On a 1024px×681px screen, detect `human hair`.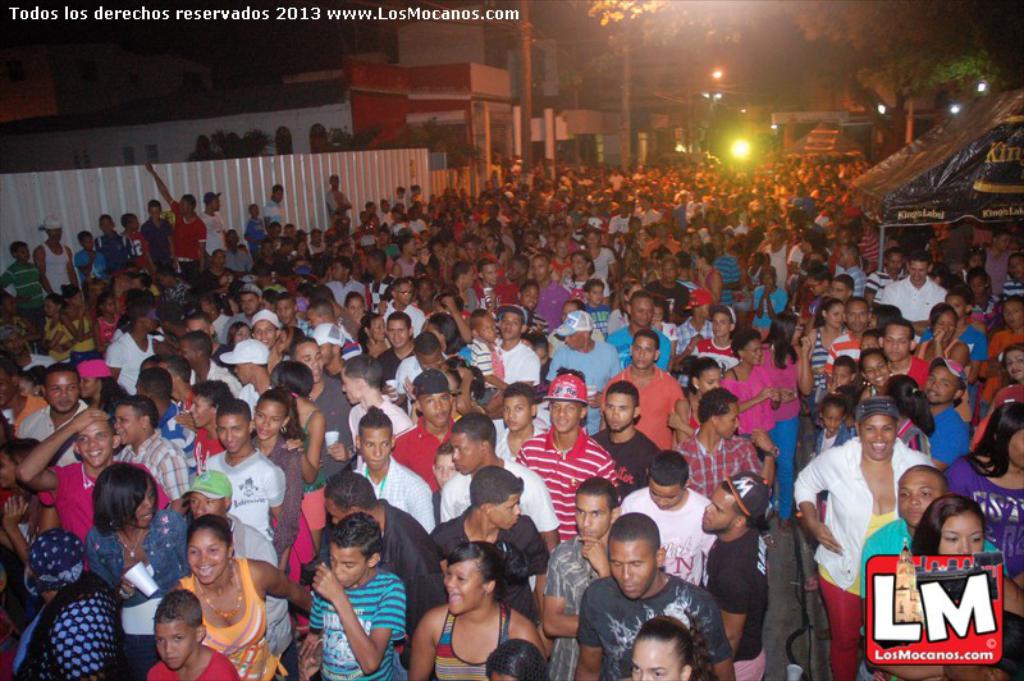
l=433, t=437, r=456, b=475.
